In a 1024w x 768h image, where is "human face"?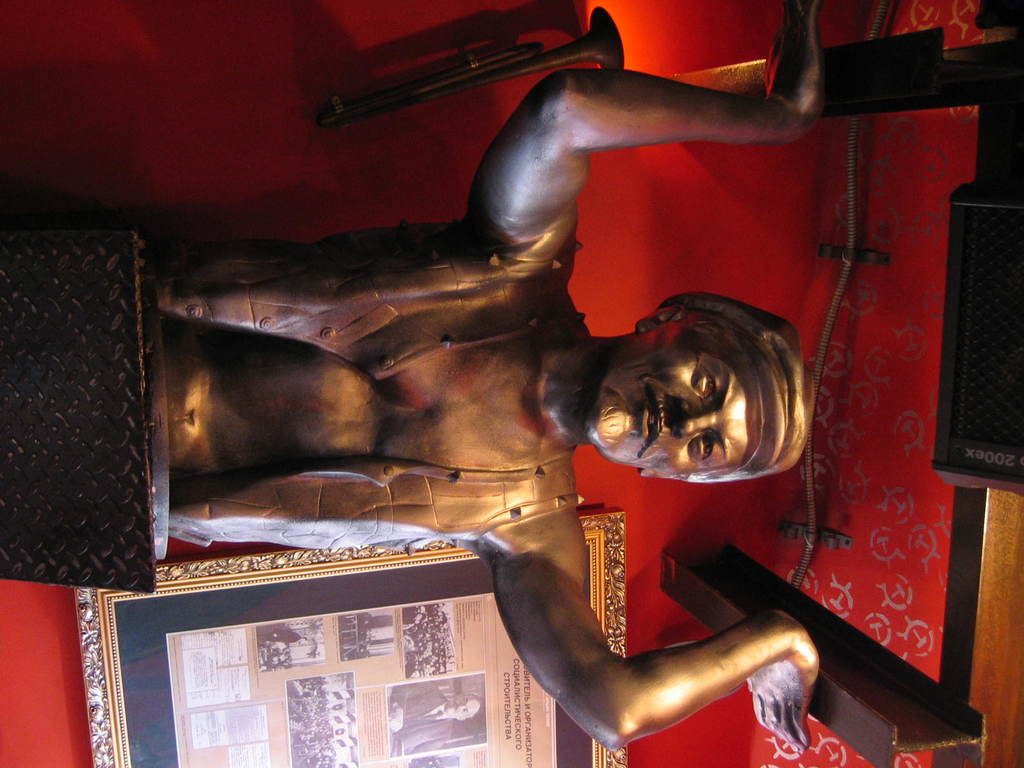
{"x1": 584, "y1": 326, "x2": 752, "y2": 483}.
